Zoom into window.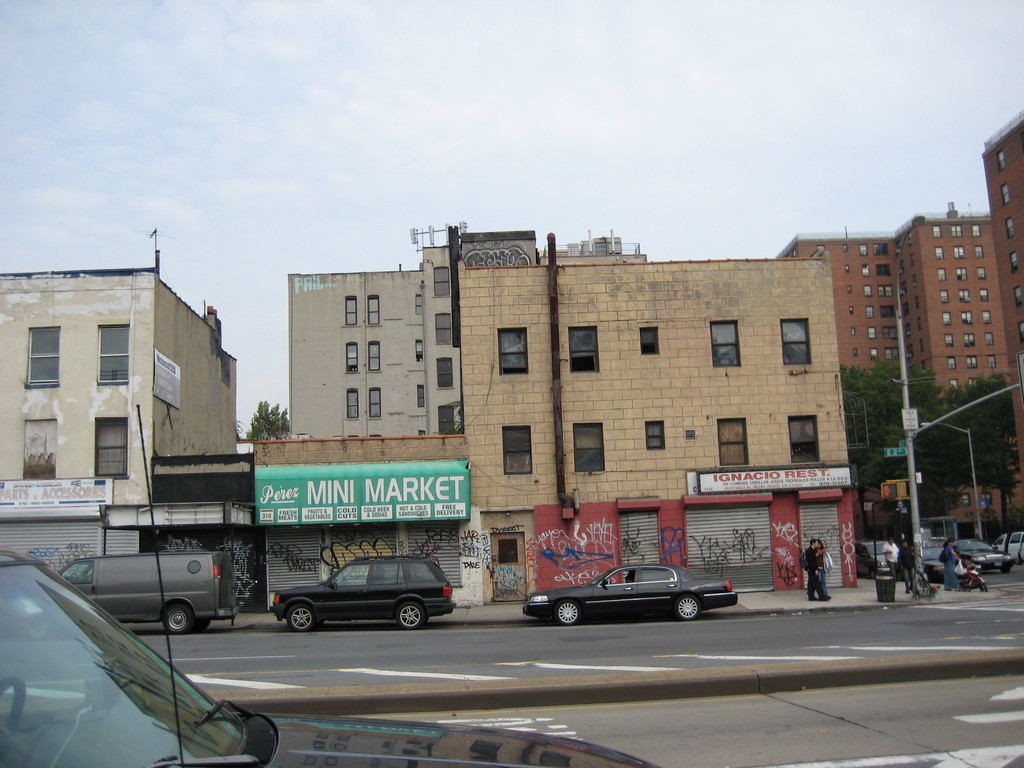
Zoom target: pyautogui.locateOnScreen(959, 310, 973, 326).
